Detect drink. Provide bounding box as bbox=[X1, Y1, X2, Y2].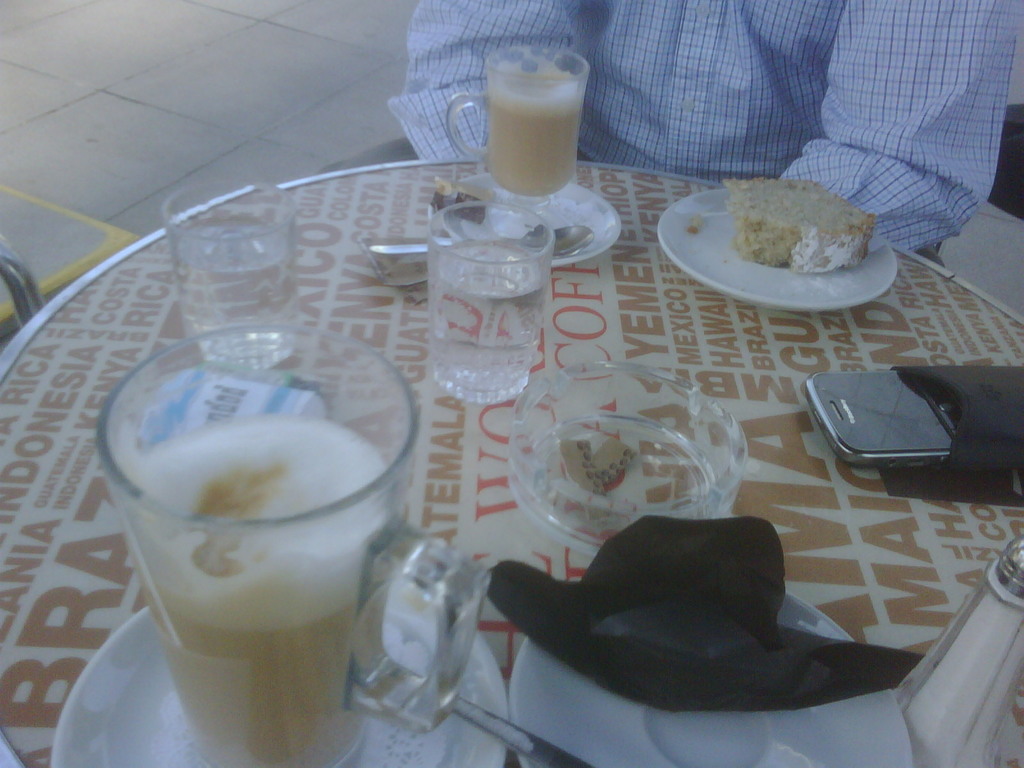
bbox=[449, 42, 588, 216].
